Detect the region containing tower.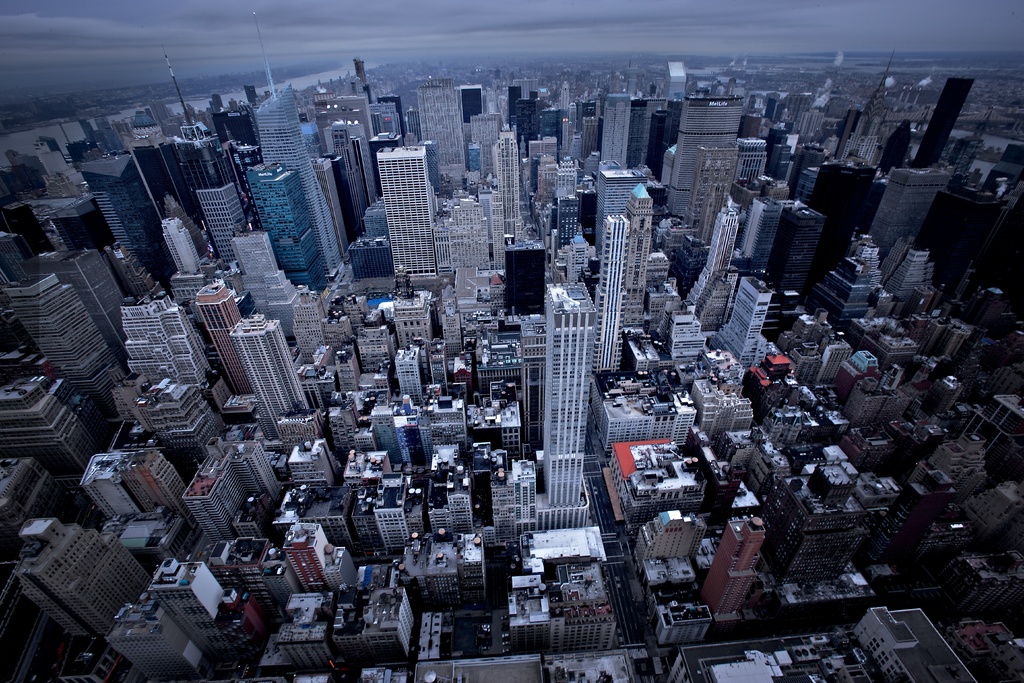
426/89/461/179.
